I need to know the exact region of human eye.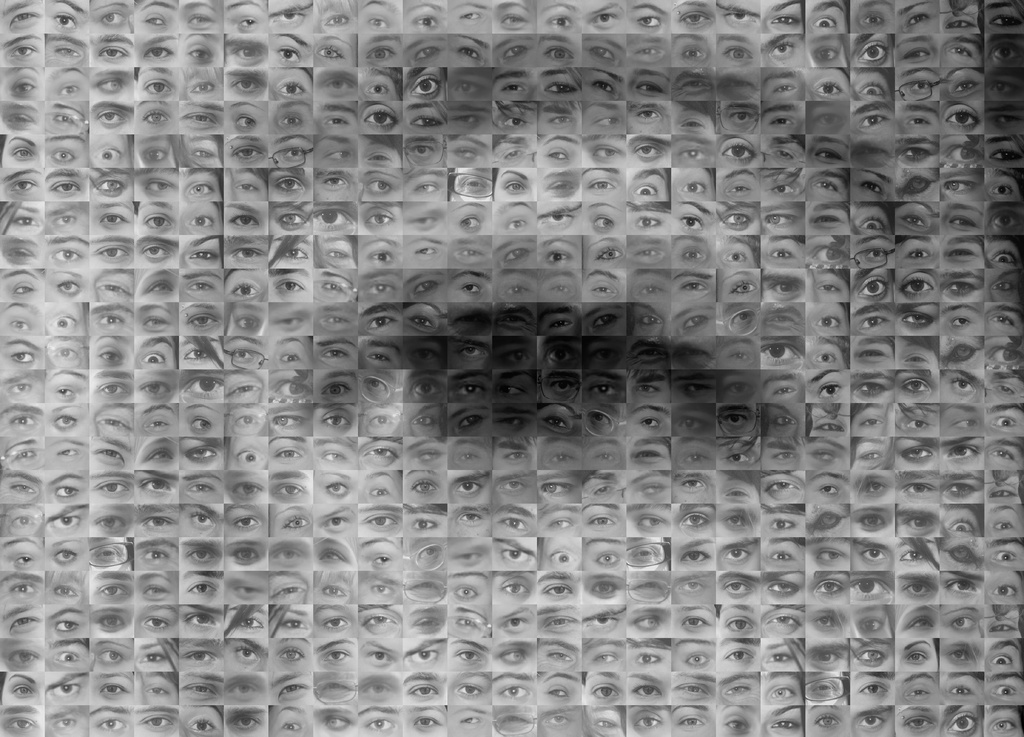
Region: region(987, 484, 1018, 499).
